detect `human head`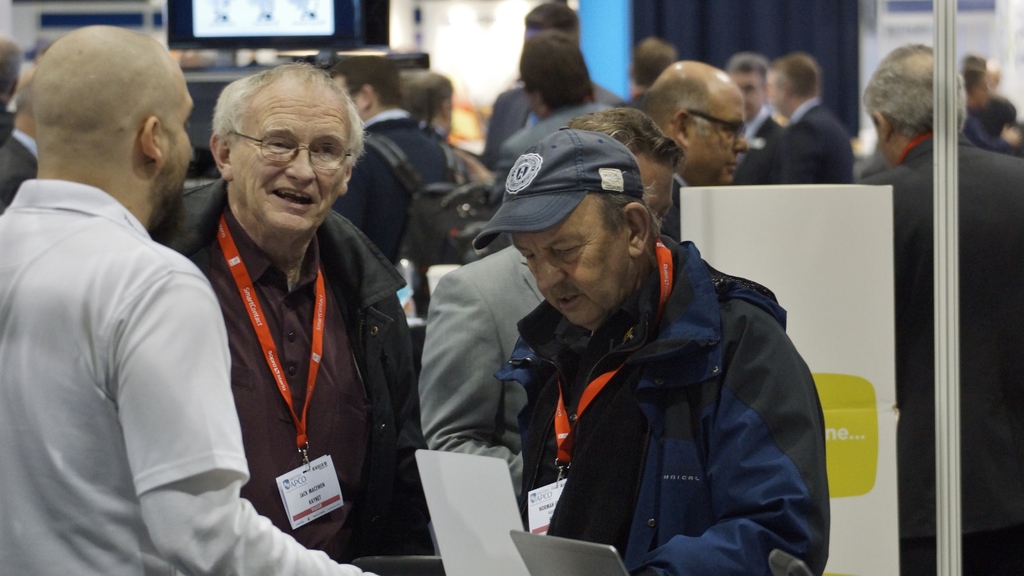
567:107:685:233
